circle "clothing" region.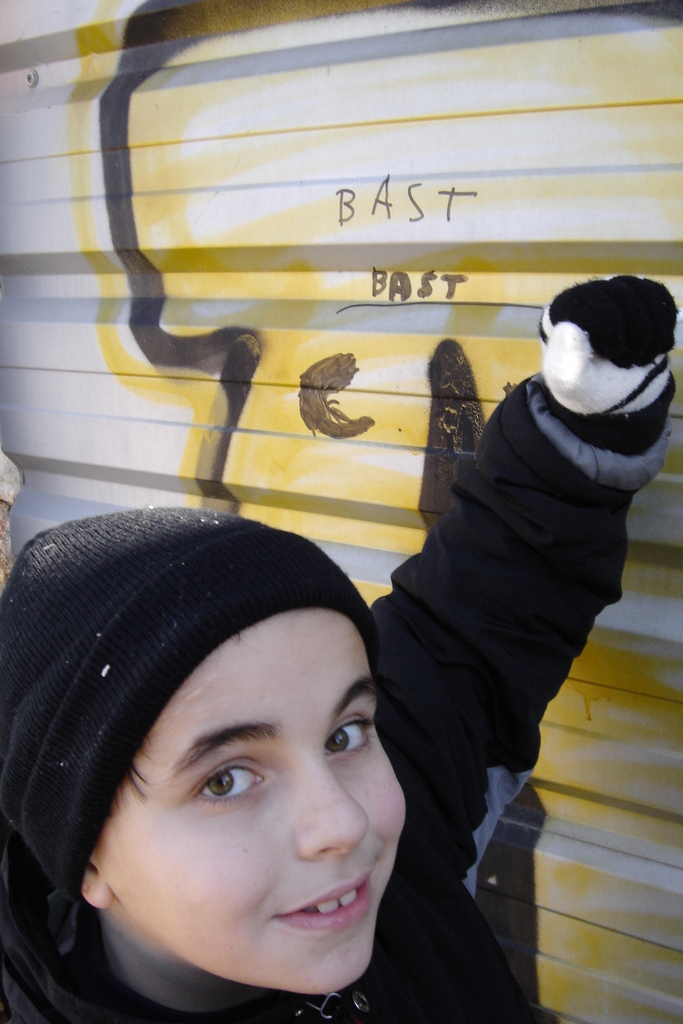
Region: region(0, 380, 672, 1023).
